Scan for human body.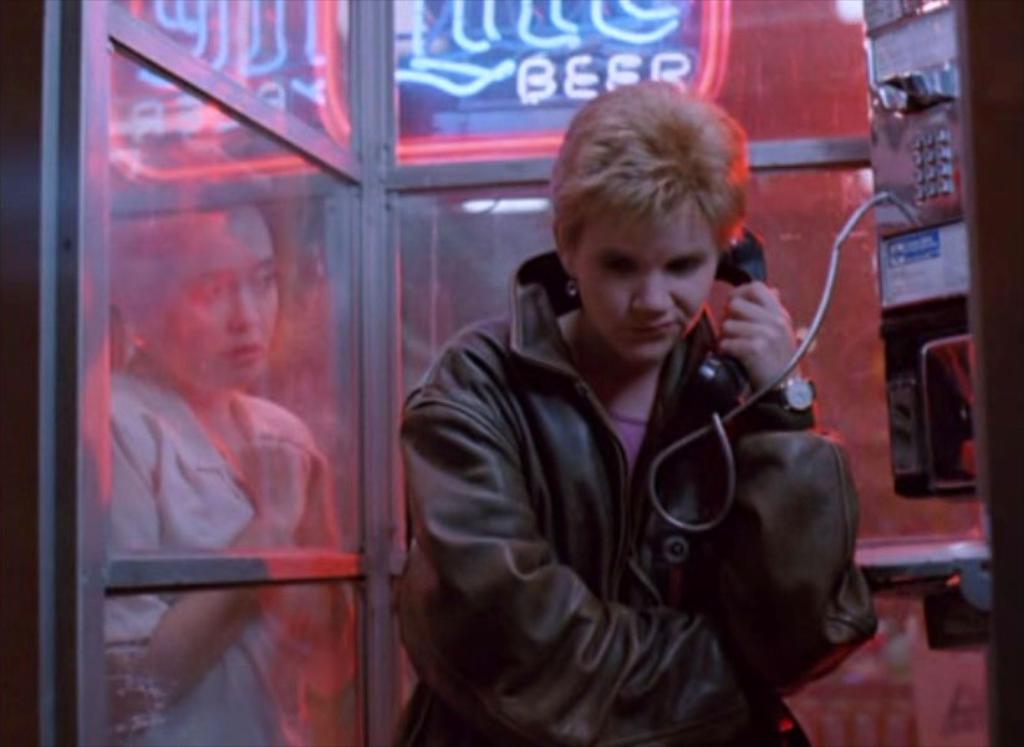
Scan result: x1=370 y1=131 x2=857 y2=740.
